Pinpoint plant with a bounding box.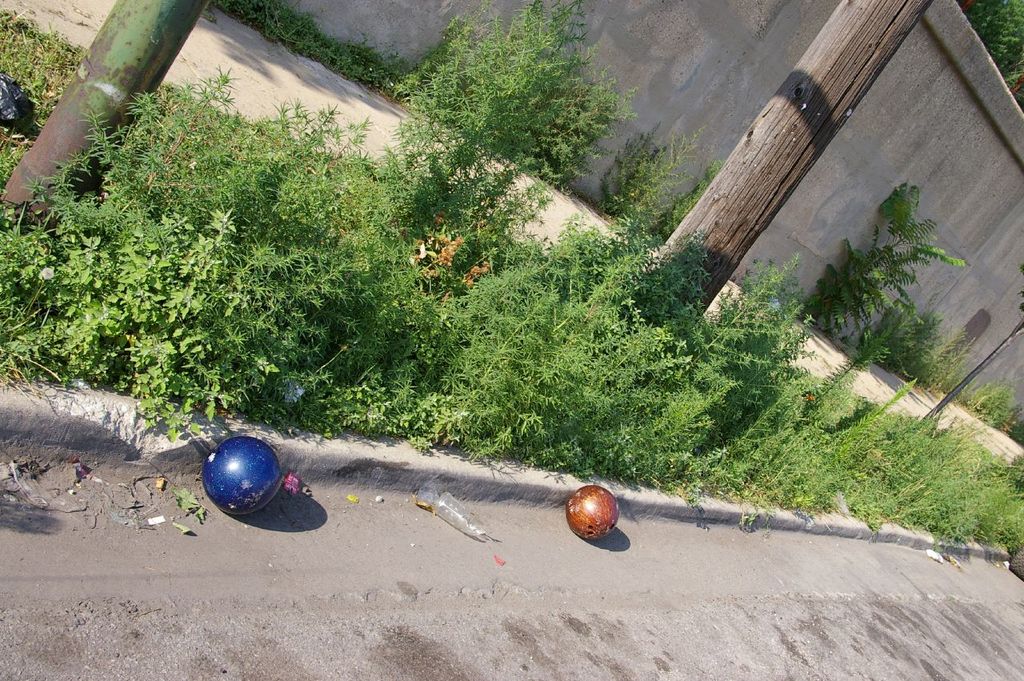
<region>956, 378, 1019, 431</region>.
